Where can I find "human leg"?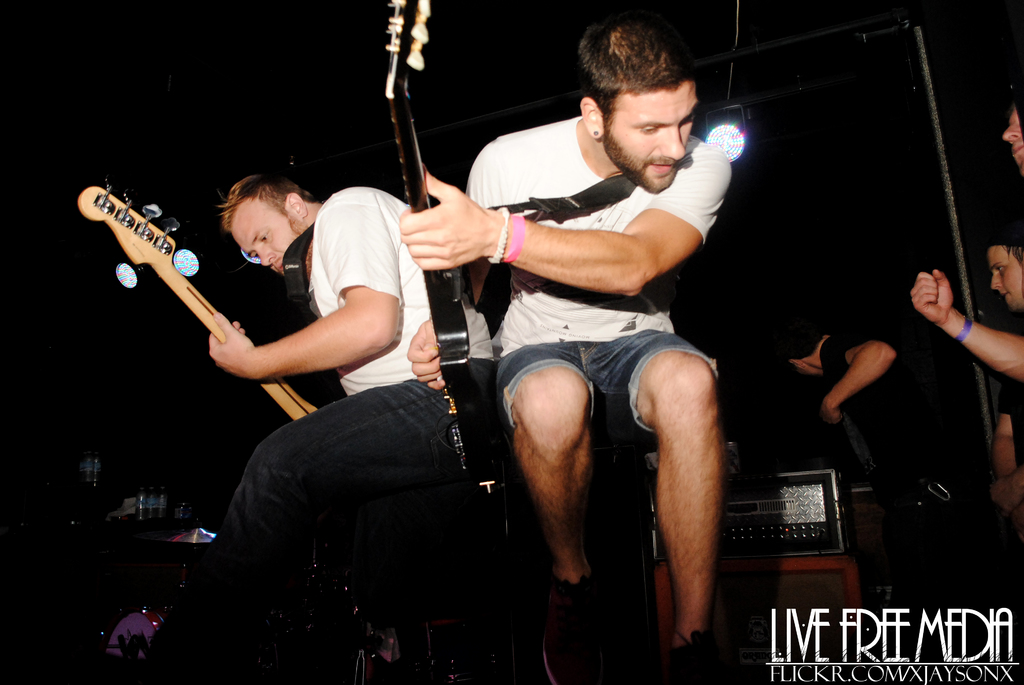
You can find it at select_region(486, 314, 615, 633).
